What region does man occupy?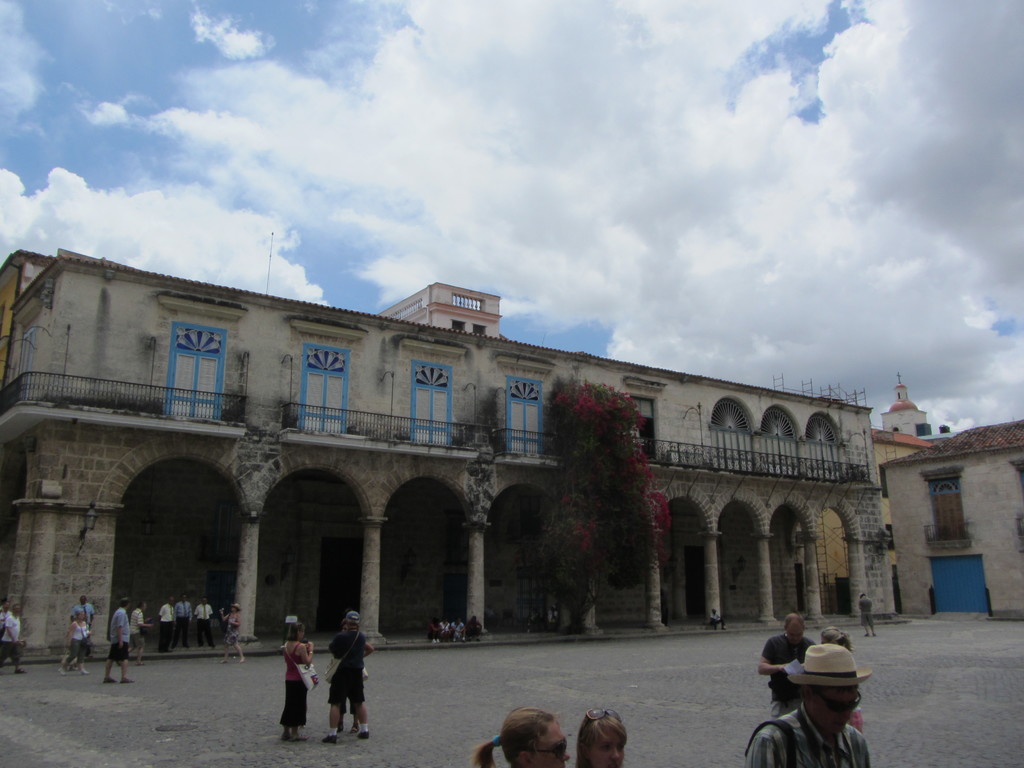
x1=129 y1=599 x2=151 y2=660.
